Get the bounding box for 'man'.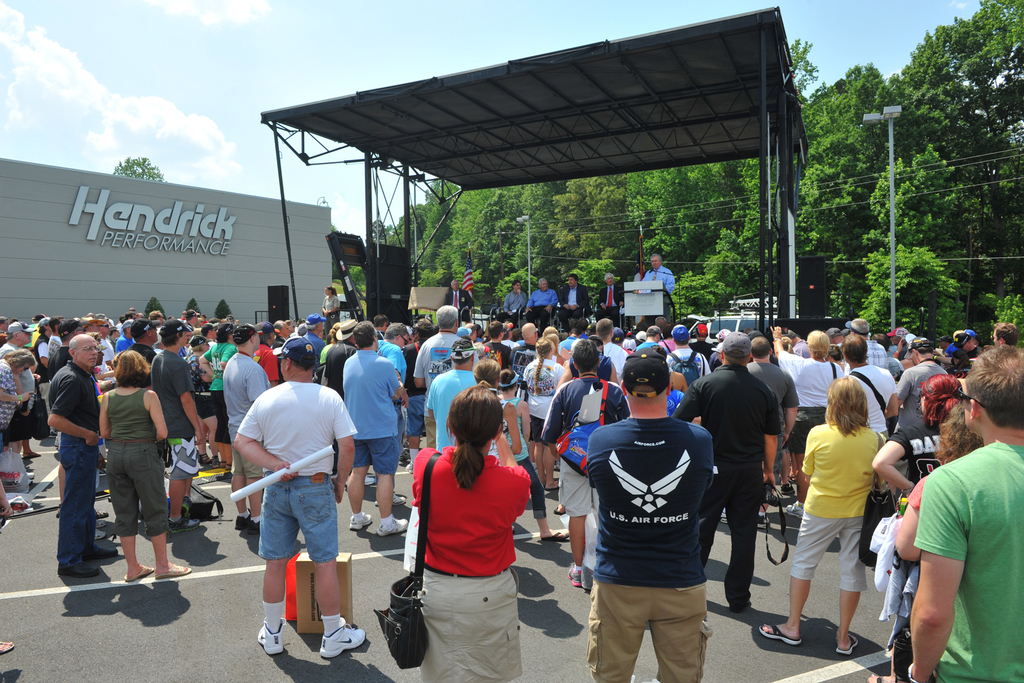
BBox(425, 345, 480, 449).
